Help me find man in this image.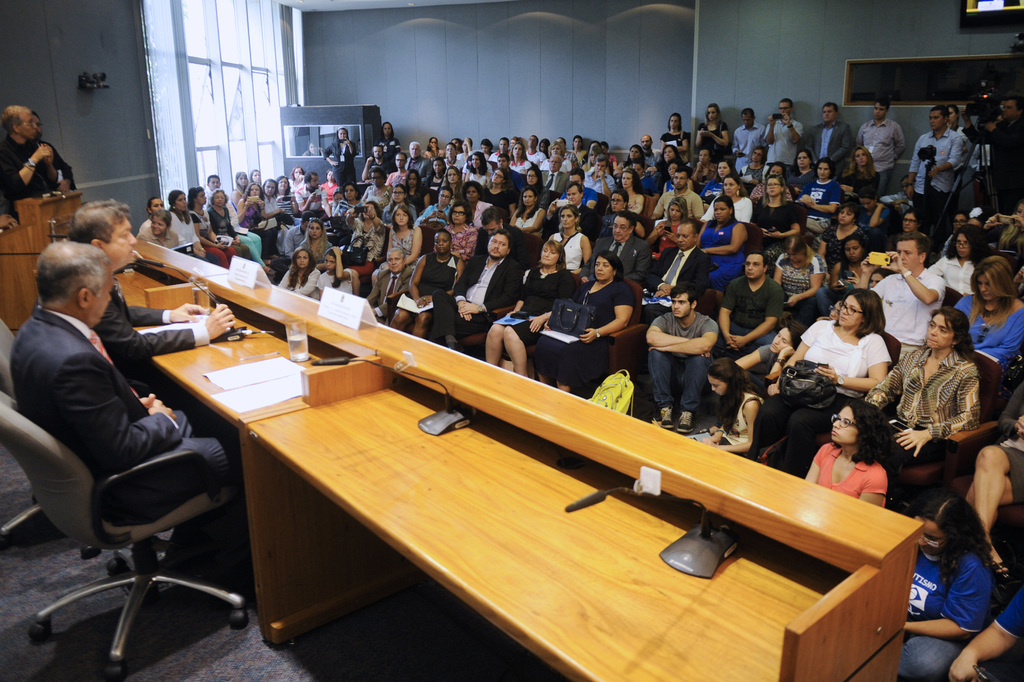
Found it: BBox(731, 108, 765, 175).
